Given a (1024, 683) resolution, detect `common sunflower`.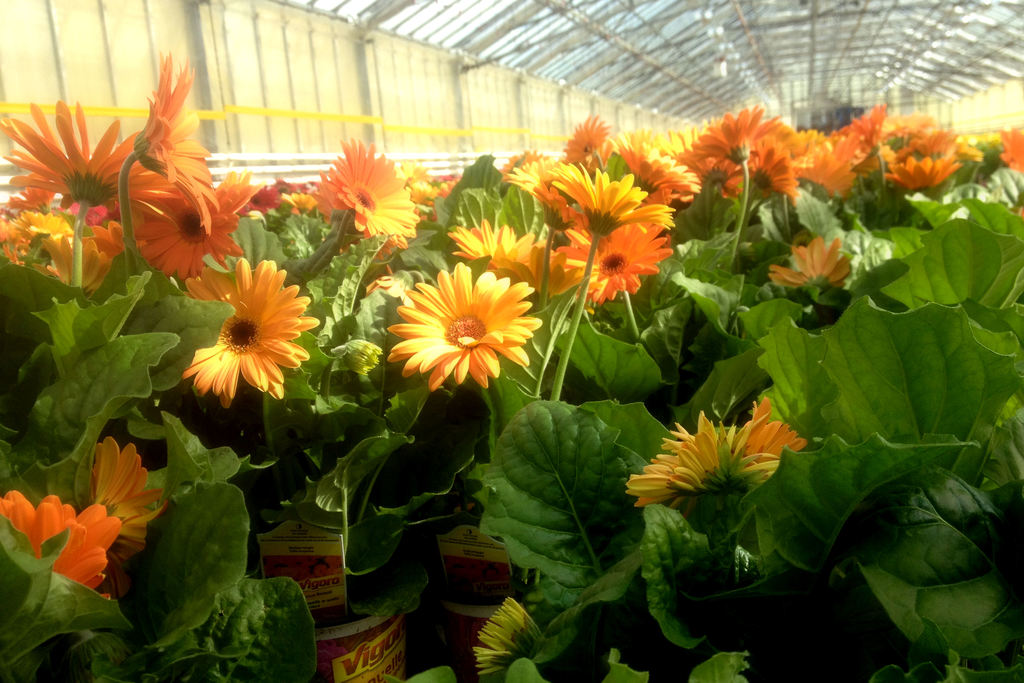
left=892, top=158, right=951, bottom=193.
